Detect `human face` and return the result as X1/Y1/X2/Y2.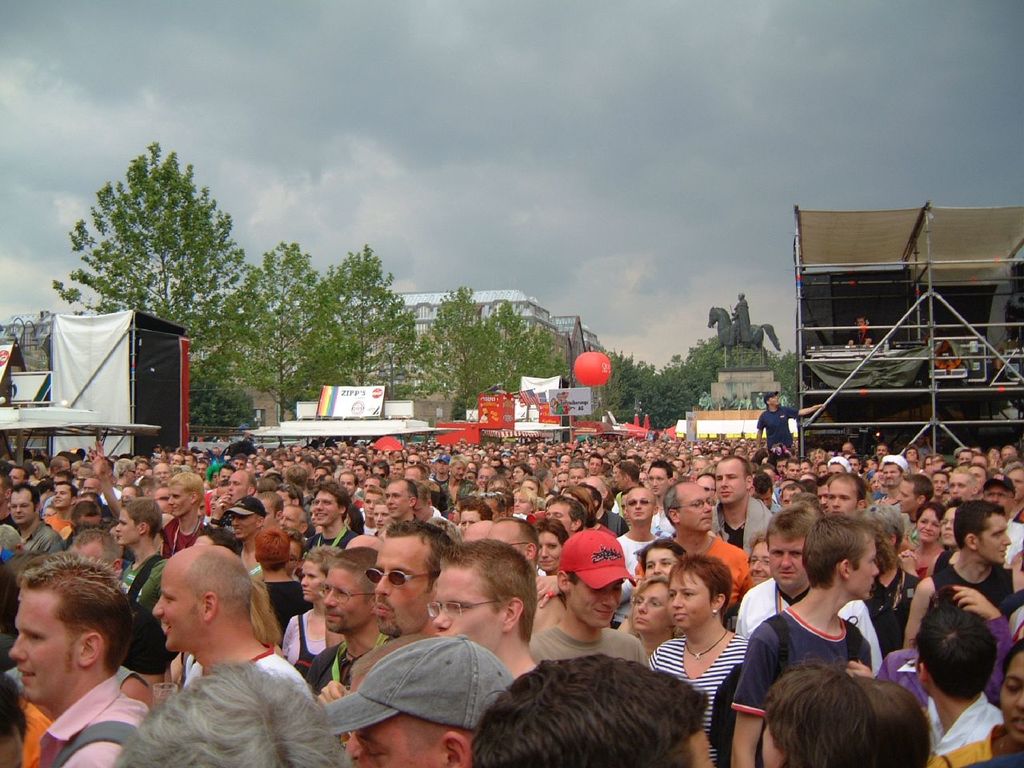
321/557/370/637.
